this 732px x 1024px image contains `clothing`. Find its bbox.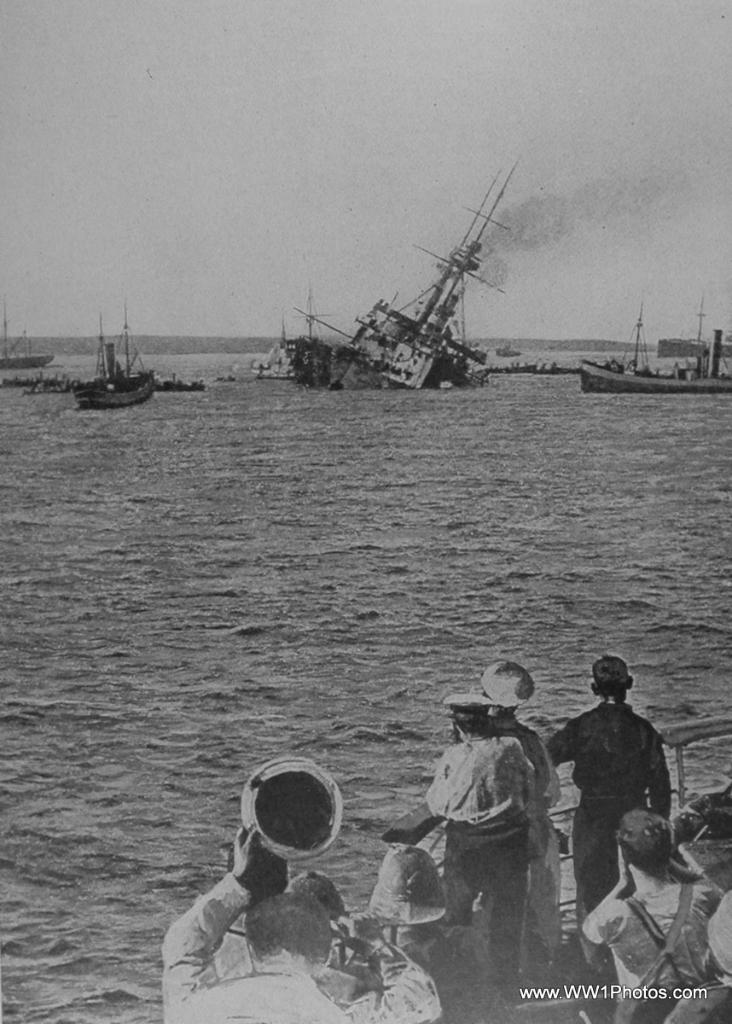
[x1=146, y1=857, x2=445, y2=1023].
